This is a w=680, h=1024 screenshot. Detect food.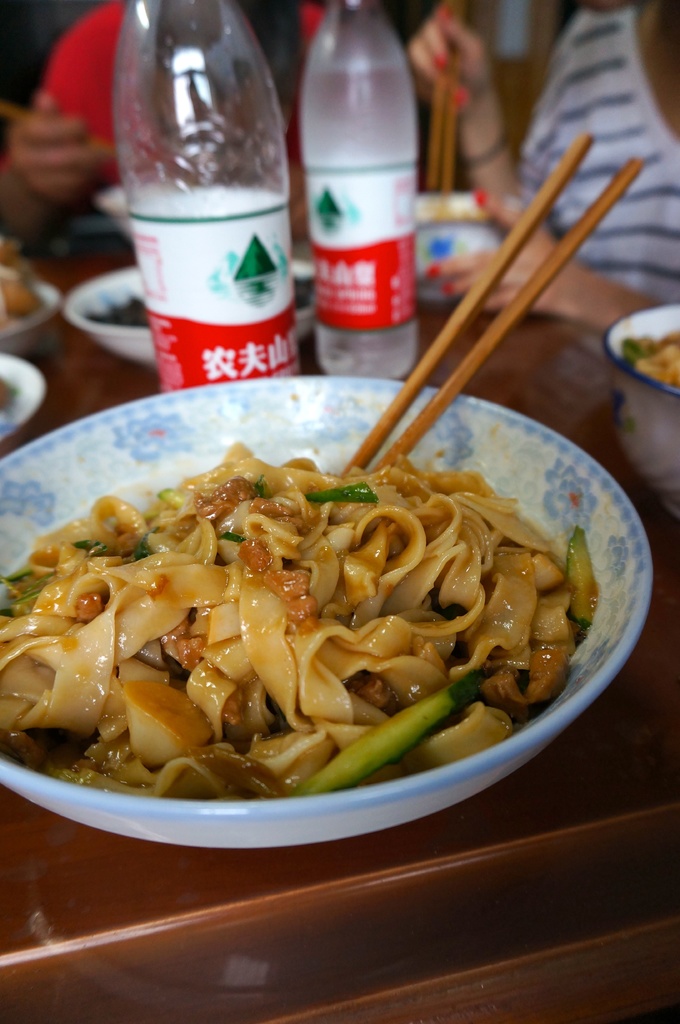
BBox(84, 296, 152, 331).
